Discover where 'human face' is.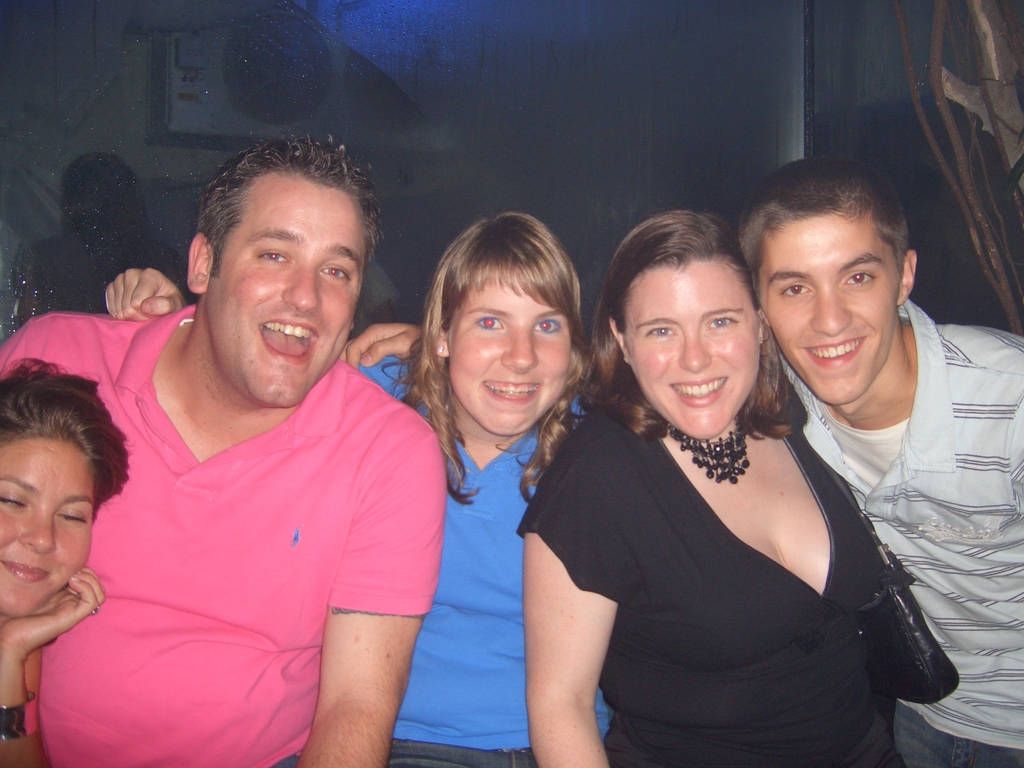
Discovered at (x1=623, y1=264, x2=756, y2=440).
